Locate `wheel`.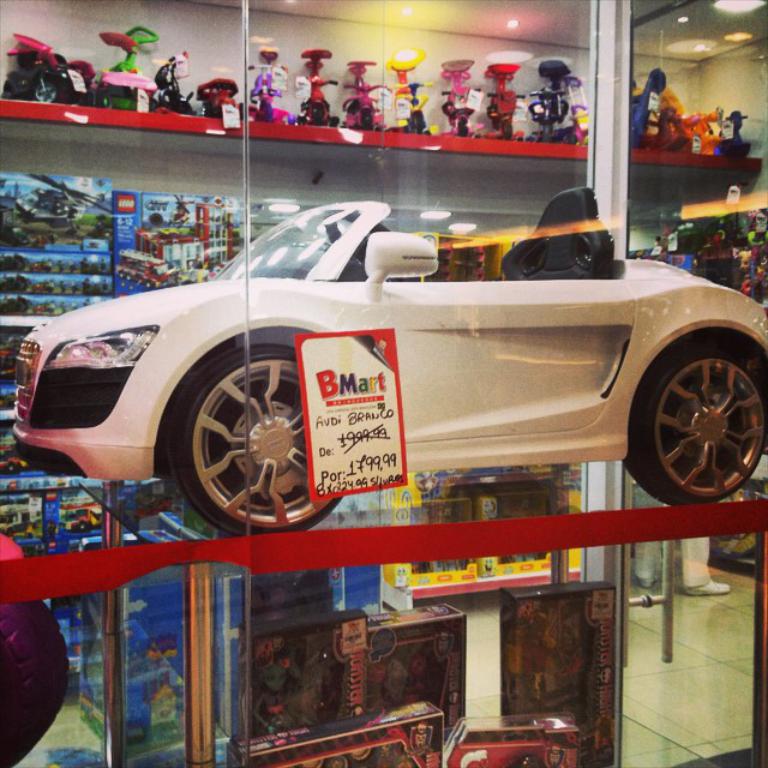
Bounding box: (637,329,758,512).
